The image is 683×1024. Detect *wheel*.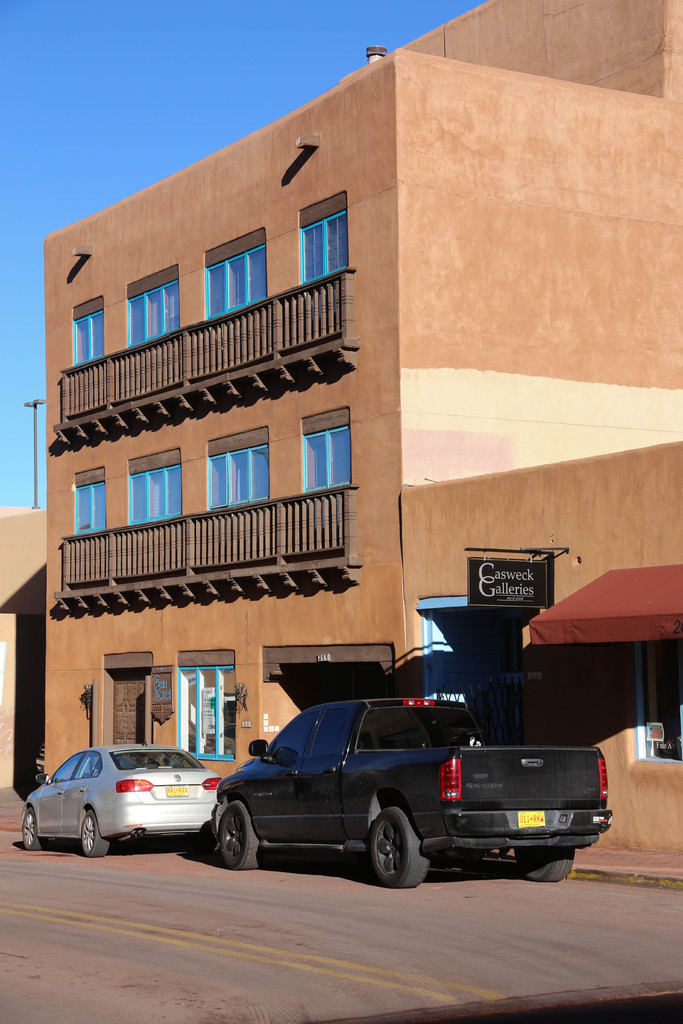
Detection: region(365, 817, 438, 888).
